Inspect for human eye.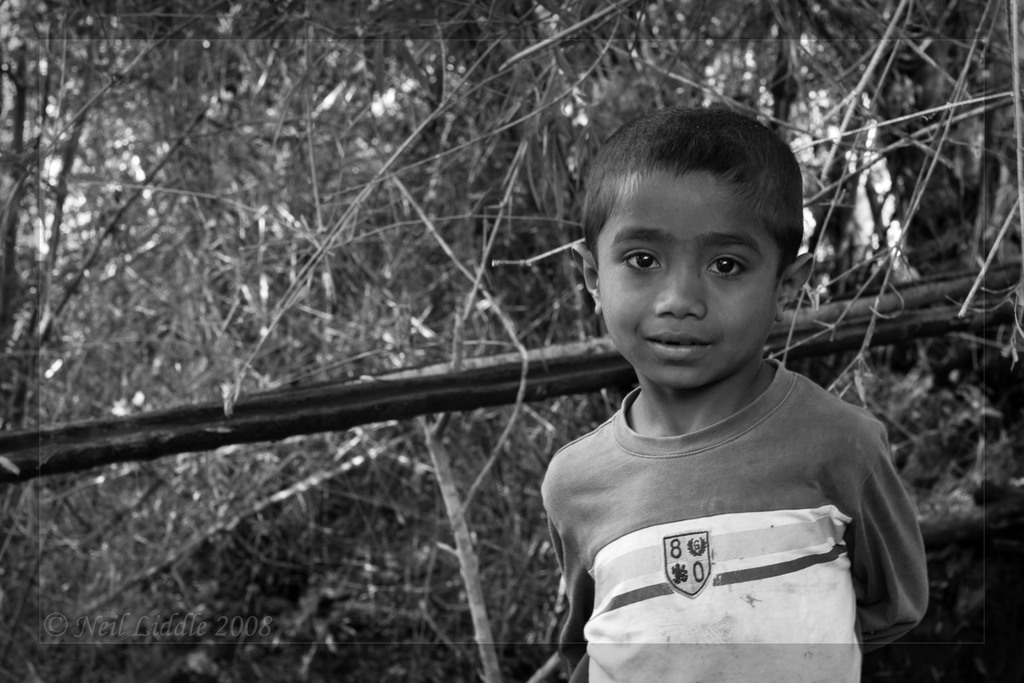
Inspection: x1=618, y1=247, x2=666, y2=274.
